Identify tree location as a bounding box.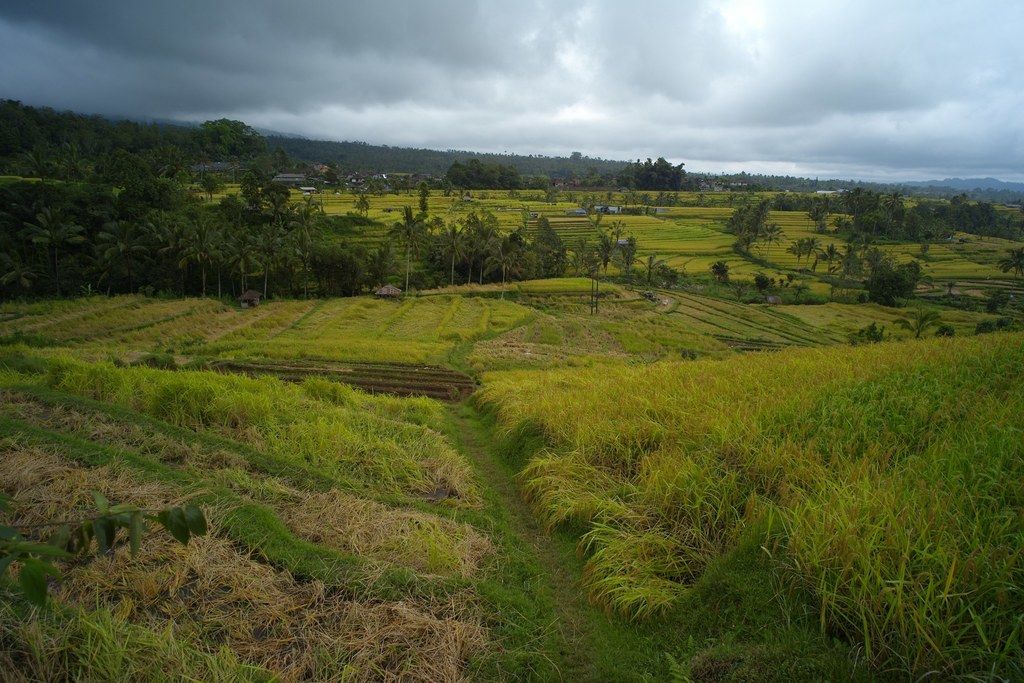
<region>1003, 317, 1018, 334</region>.
